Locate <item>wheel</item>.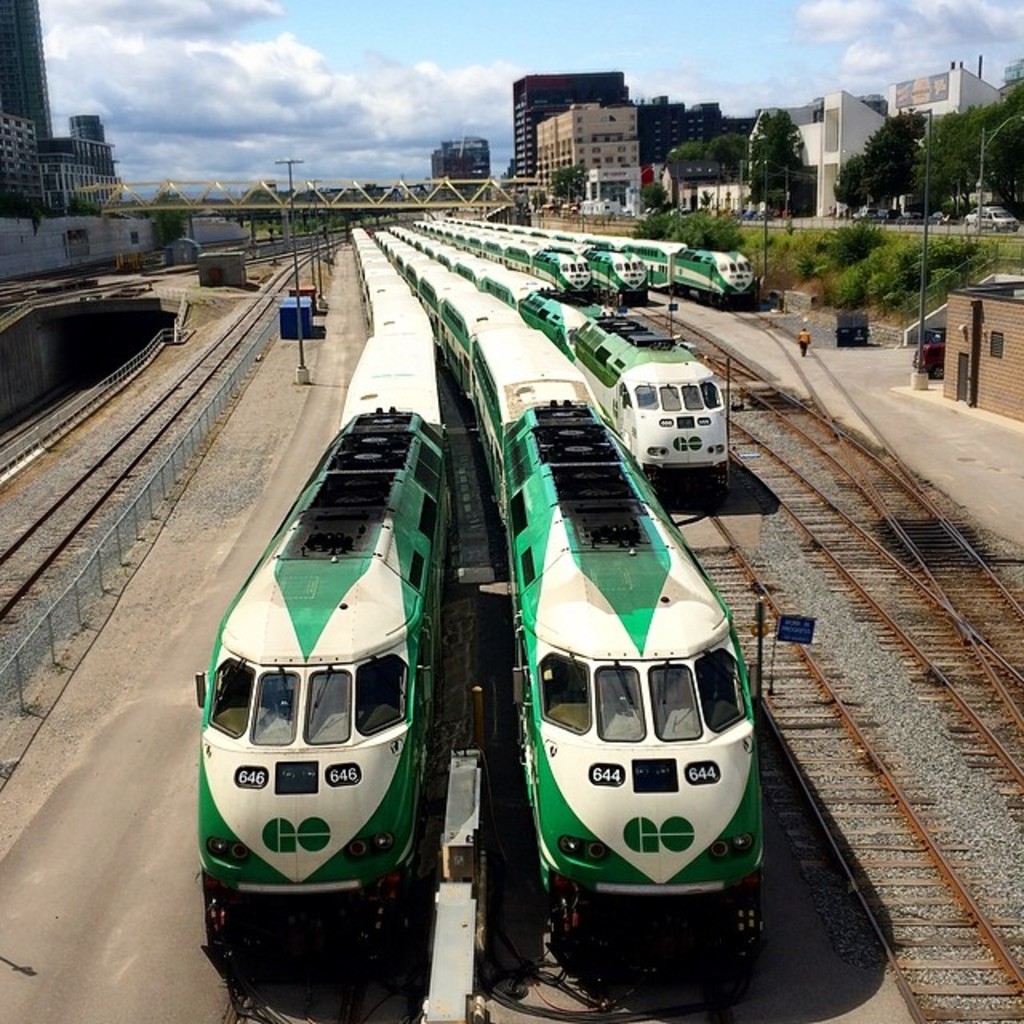
Bounding box: BBox(992, 227, 995, 232).
